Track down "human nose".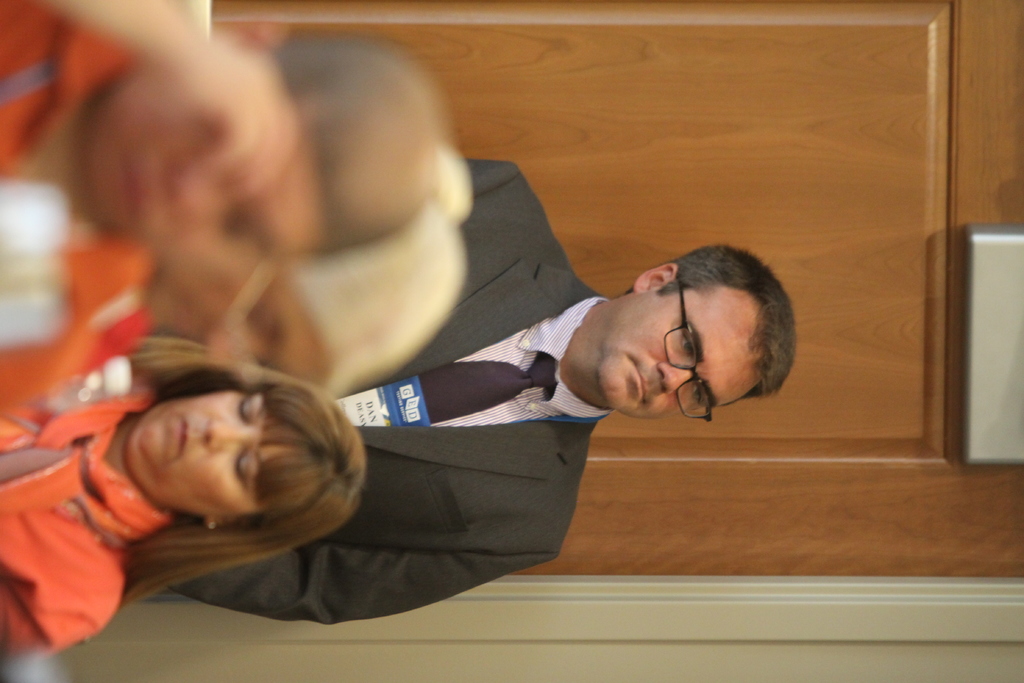
Tracked to {"x1": 660, "y1": 358, "x2": 698, "y2": 393}.
